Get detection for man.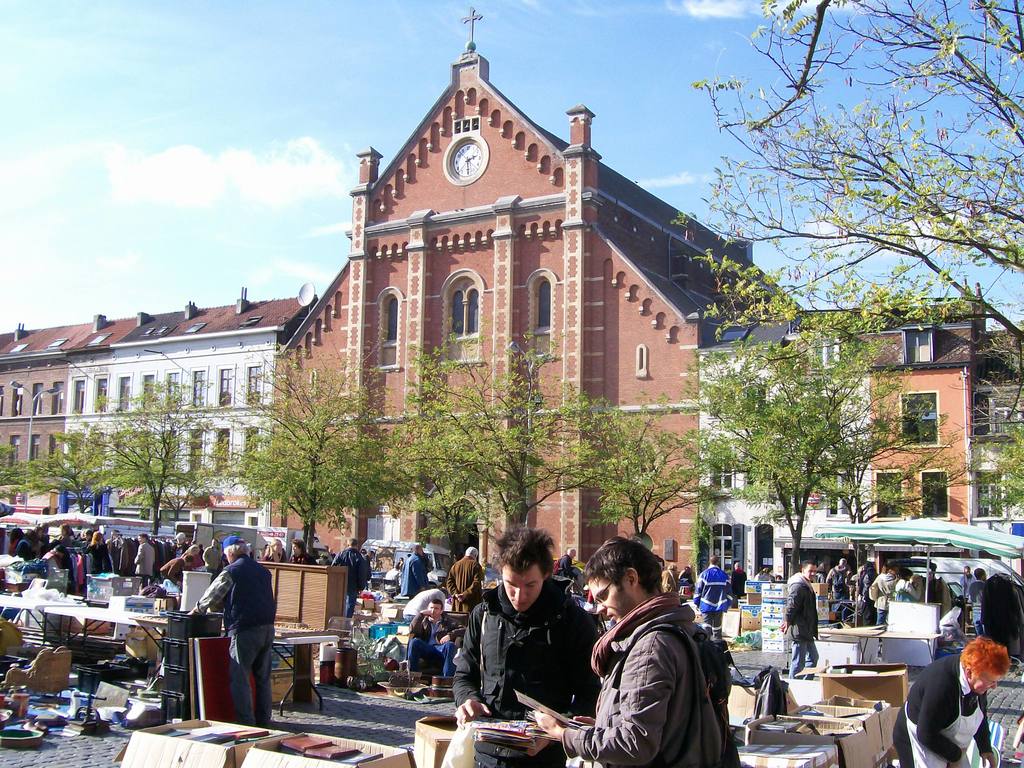
Detection: detection(892, 570, 933, 608).
